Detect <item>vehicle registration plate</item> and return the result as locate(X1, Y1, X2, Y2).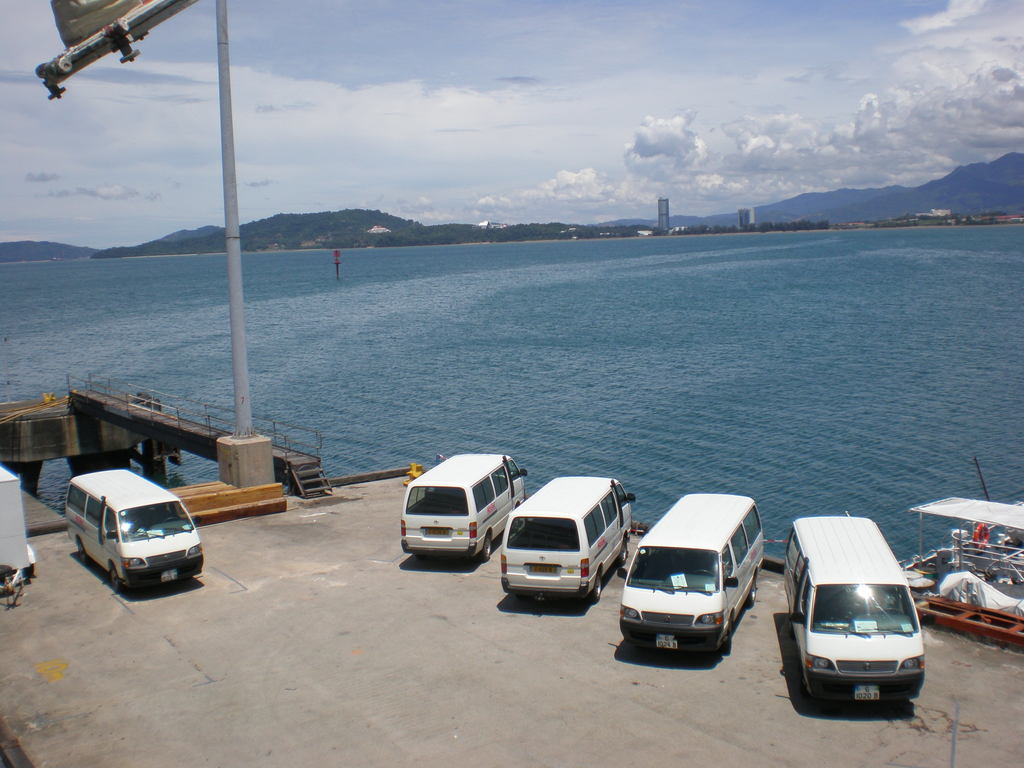
locate(852, 688, 879, 701).
